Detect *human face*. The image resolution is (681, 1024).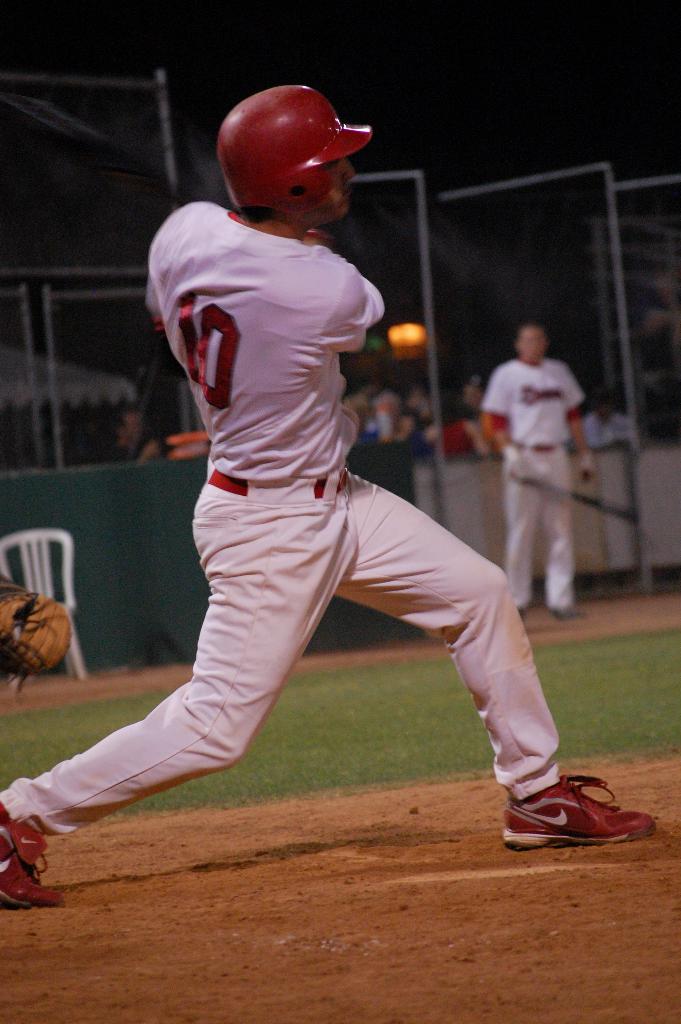
box(311, 161, 354, 219).
